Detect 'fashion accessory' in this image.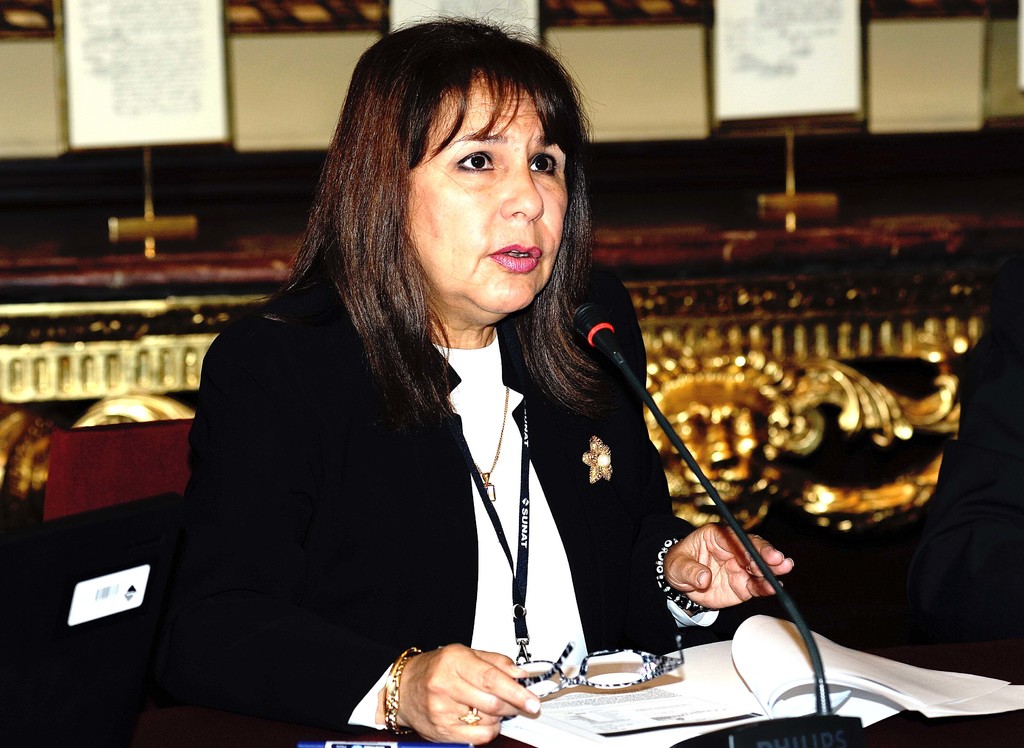
Detection: bbox(389, 643, 417, 737).
